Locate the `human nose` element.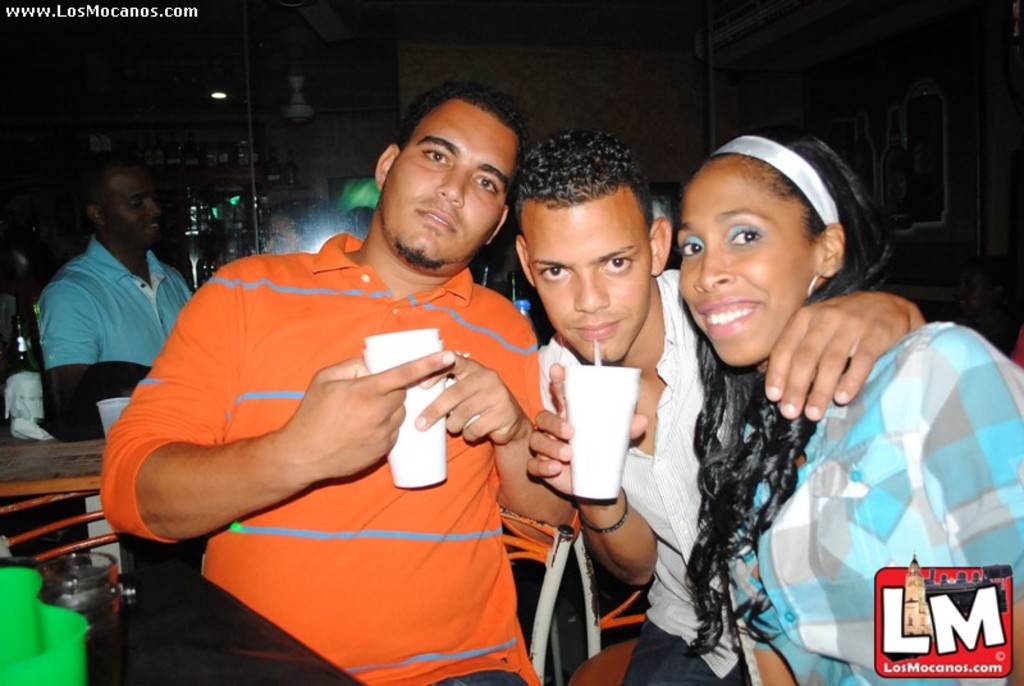
Element bbox: x1=572 y1=269 x2=611 y2=311.
